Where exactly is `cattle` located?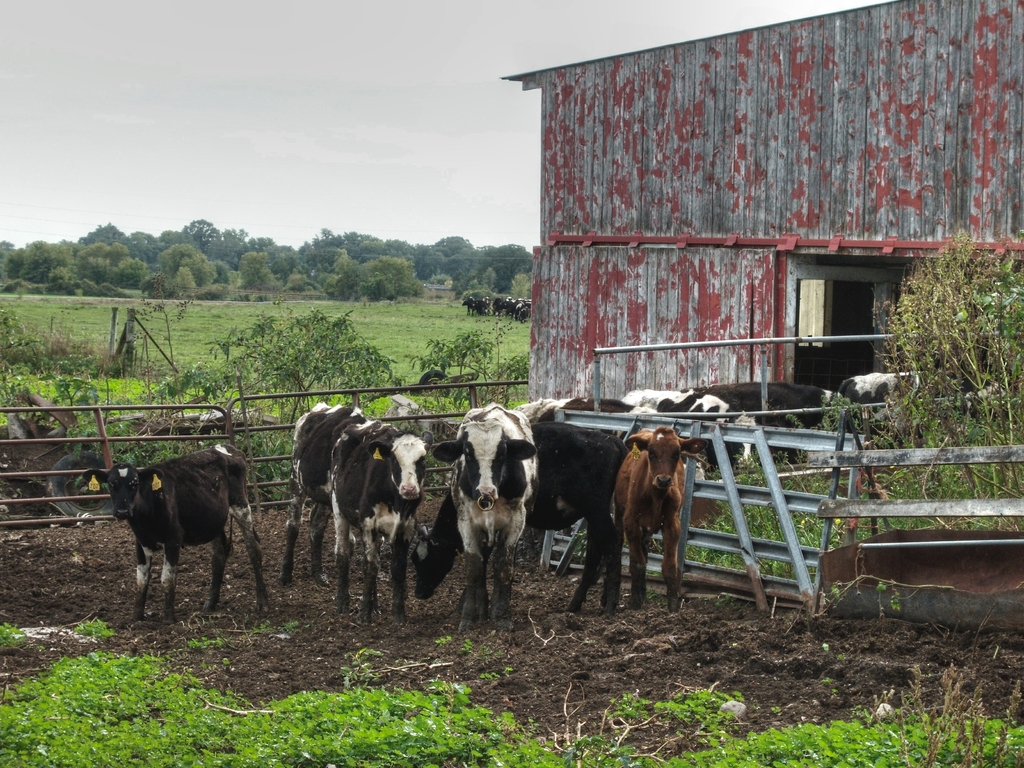
Its bounding box is select_region(705, 381, 856, 464).
